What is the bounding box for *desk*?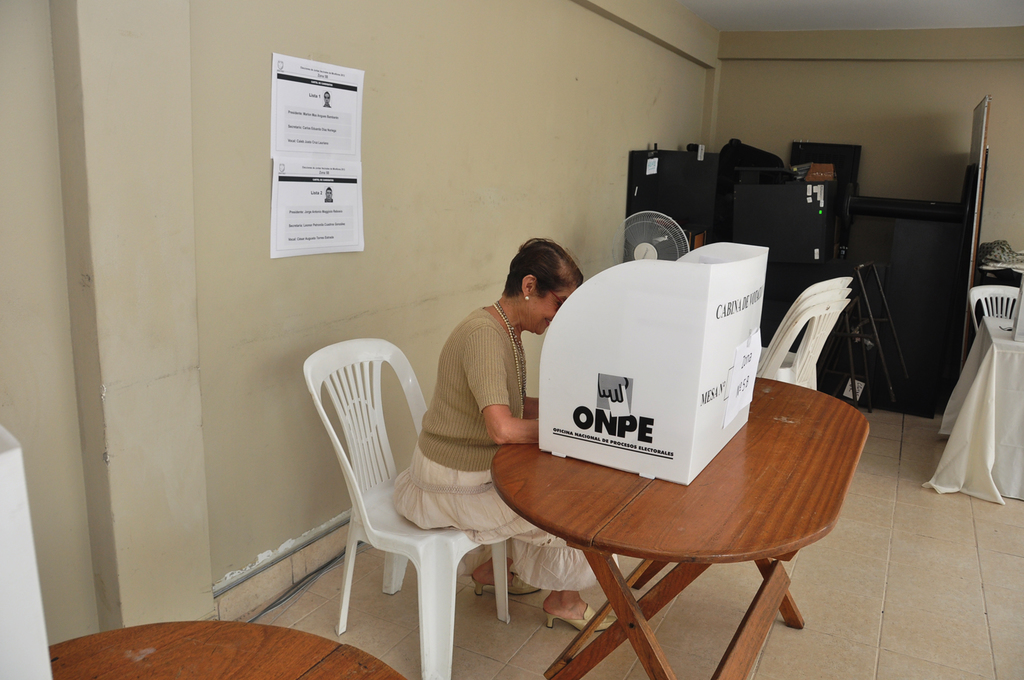
{"left": 345, "top": 321, "right": 897, "bottom": 679}.
